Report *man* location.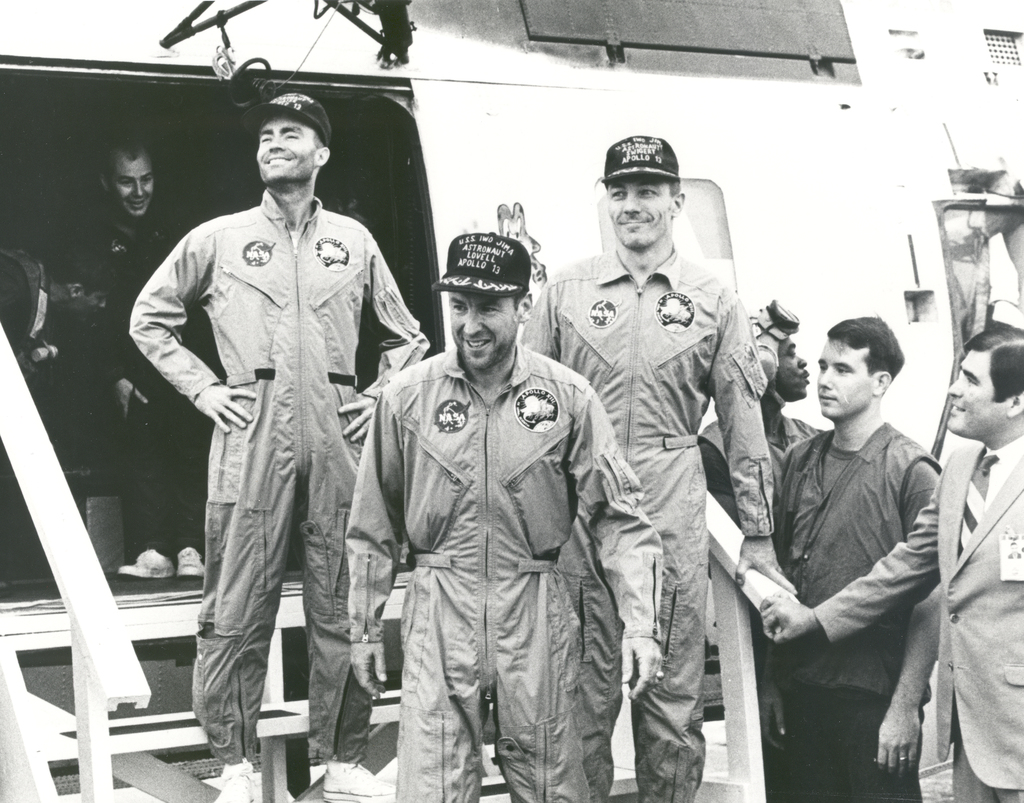
Report: (767,314,945,802).
